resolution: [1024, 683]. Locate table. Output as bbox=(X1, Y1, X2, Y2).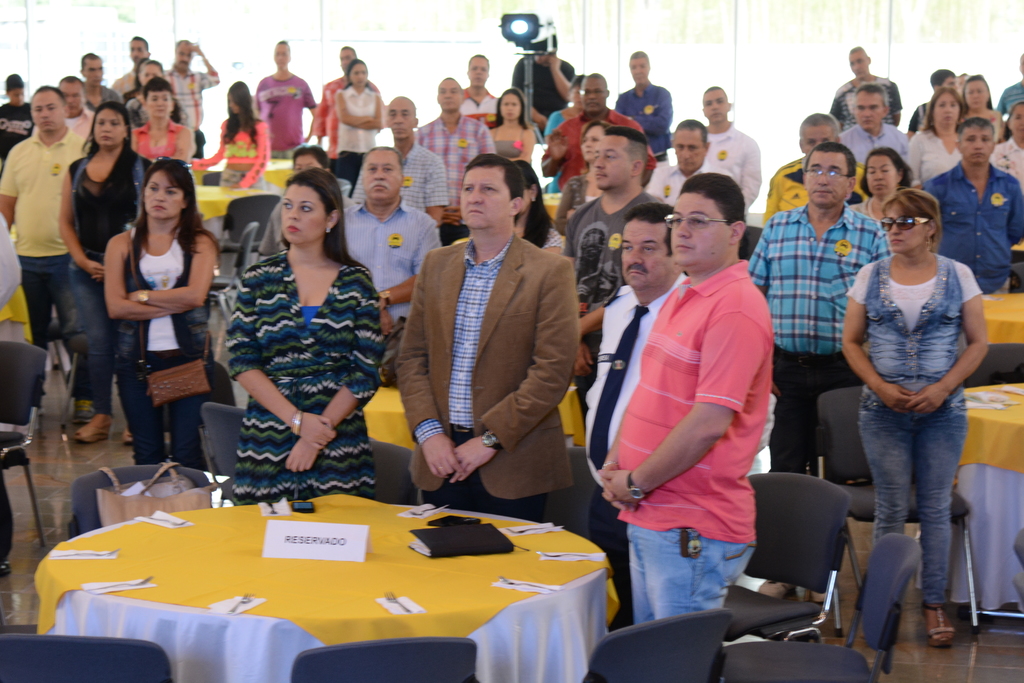
bbox=(925, 378, 1023, 611).
